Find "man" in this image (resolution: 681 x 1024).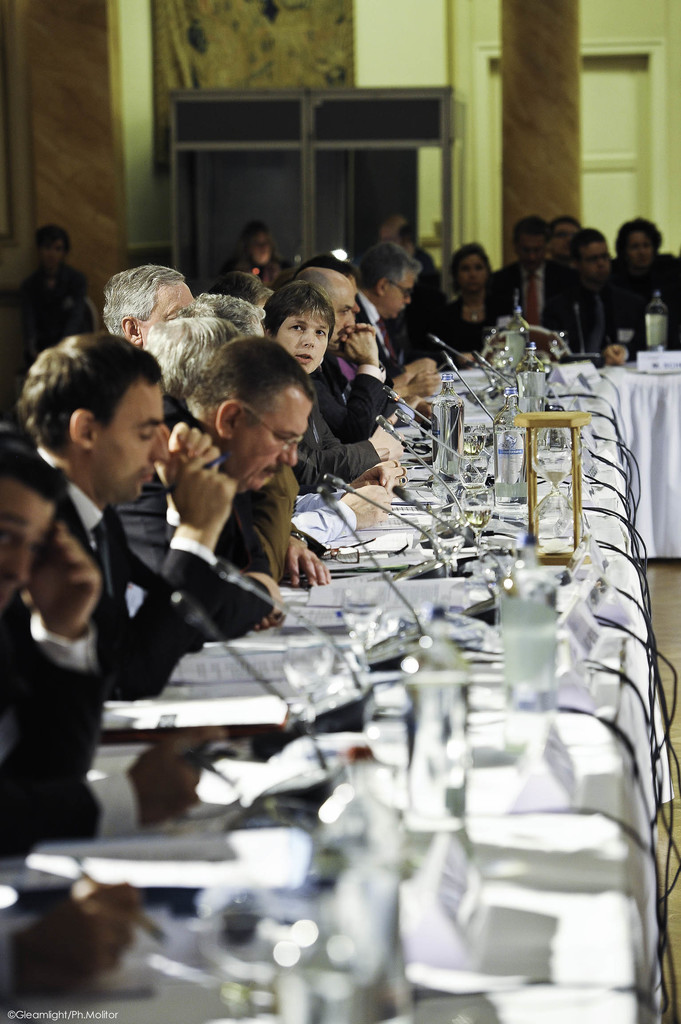
x1=609 y1=211 x2=680 y2=356.
